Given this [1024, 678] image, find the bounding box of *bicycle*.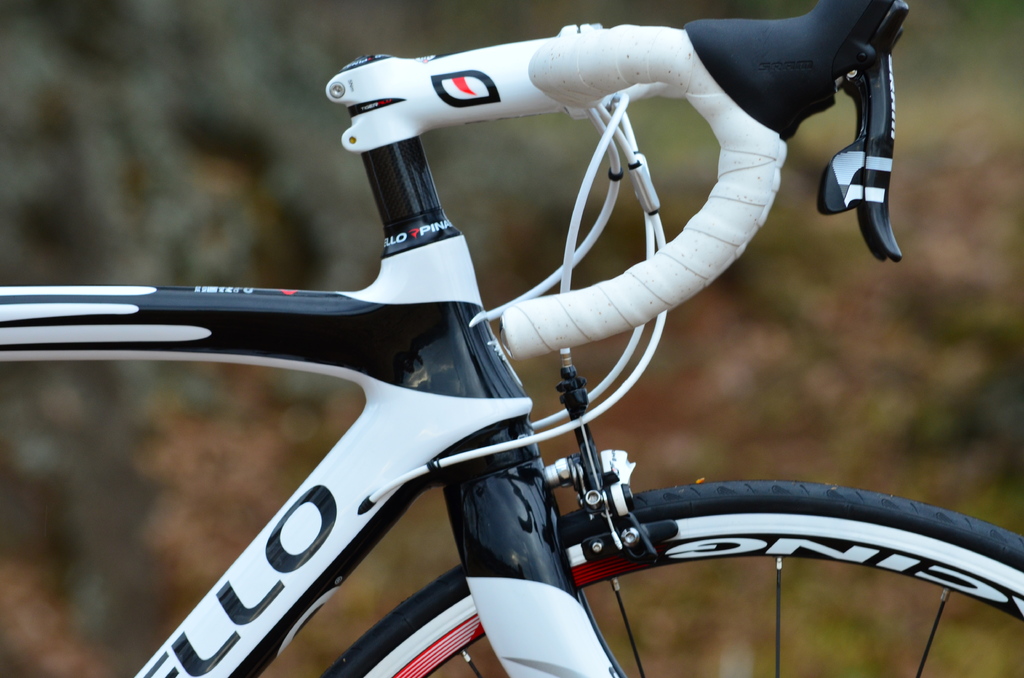
{"x1": 0, "y1": 0, "x2": 1023, "y2": 677}.
